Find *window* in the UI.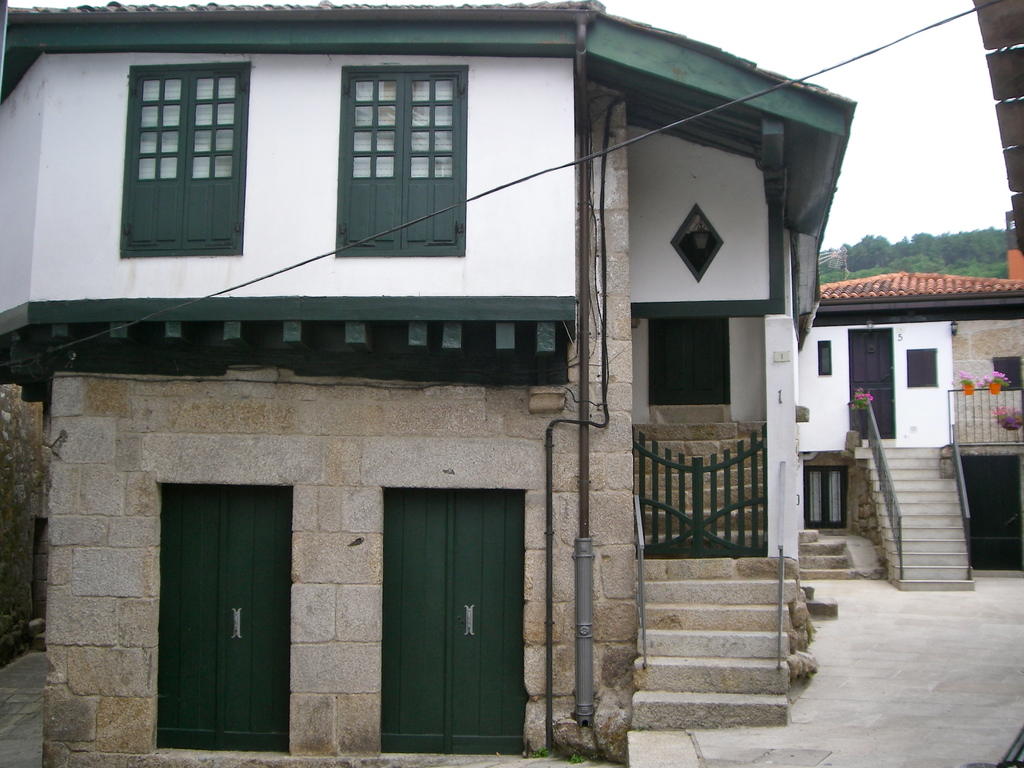
UI element at bbox(817, 335, 831, 371).
